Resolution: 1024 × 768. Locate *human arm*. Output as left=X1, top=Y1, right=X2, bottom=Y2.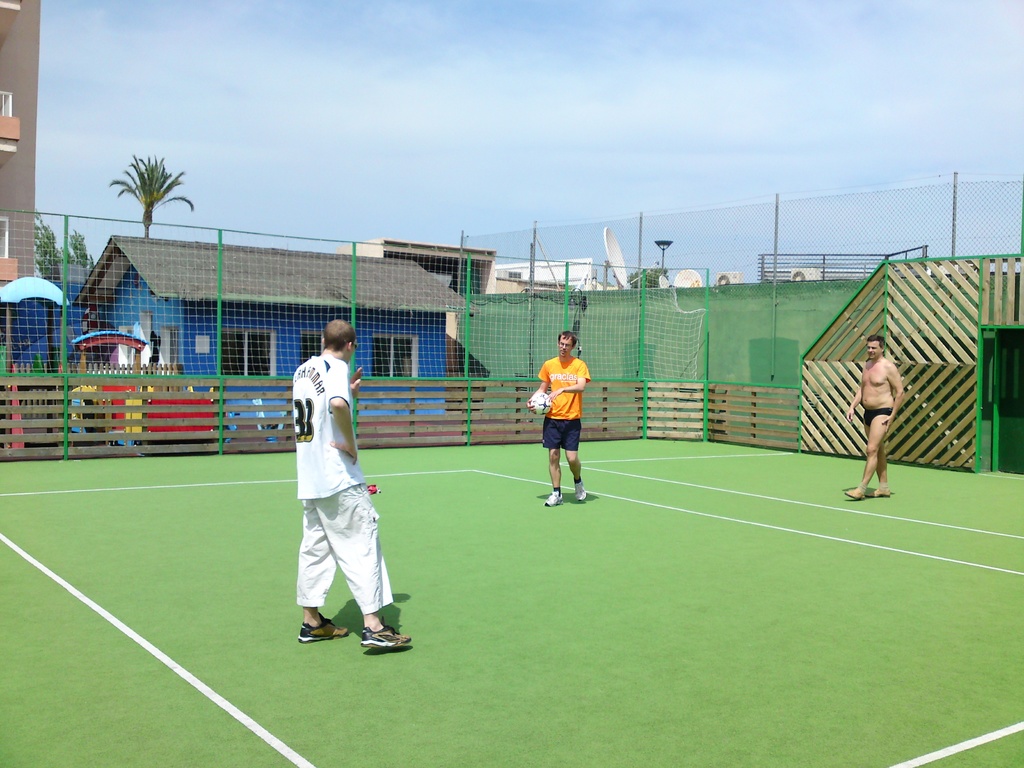
left=326, top=364, right=357, bottom=462.
